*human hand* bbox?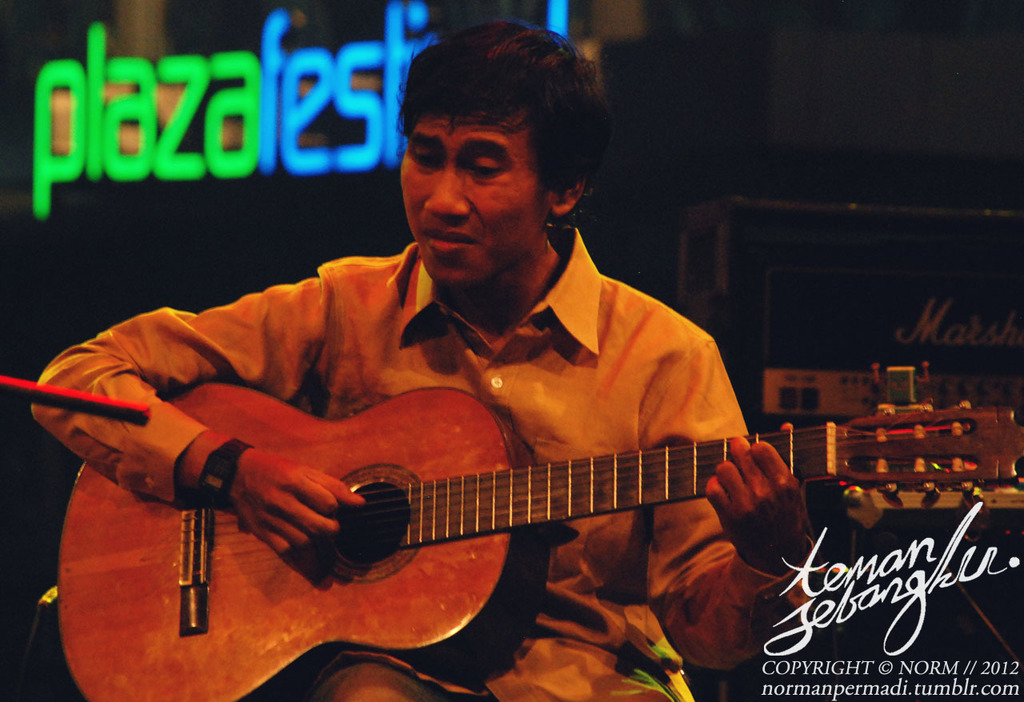
detection(193, 421, 372, 576)
